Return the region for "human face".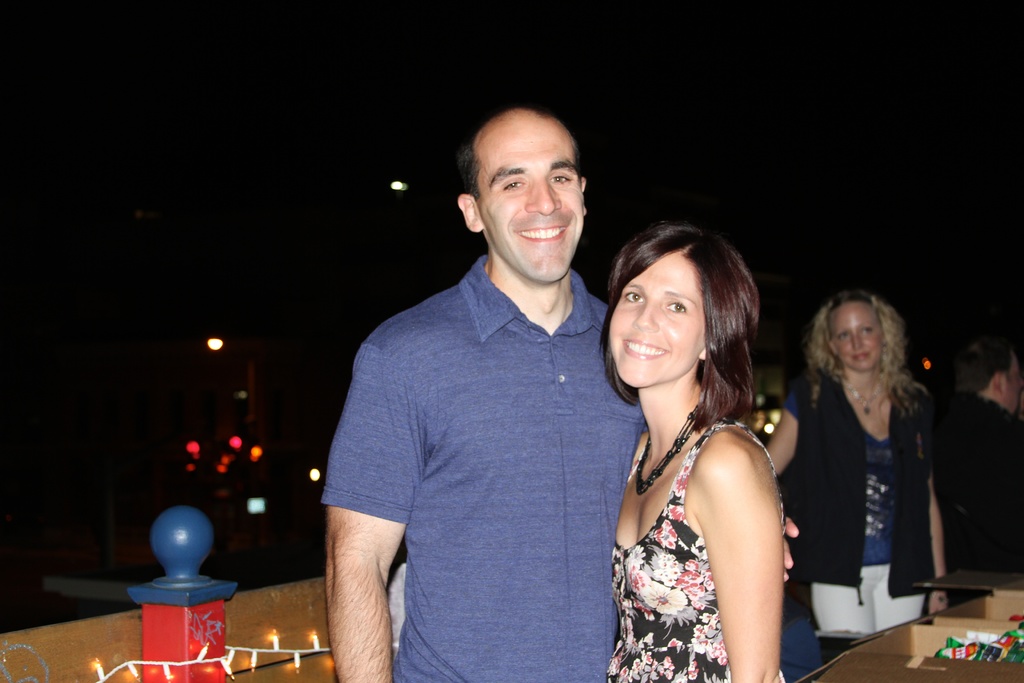
BBox(607, 250, 706, 389).
